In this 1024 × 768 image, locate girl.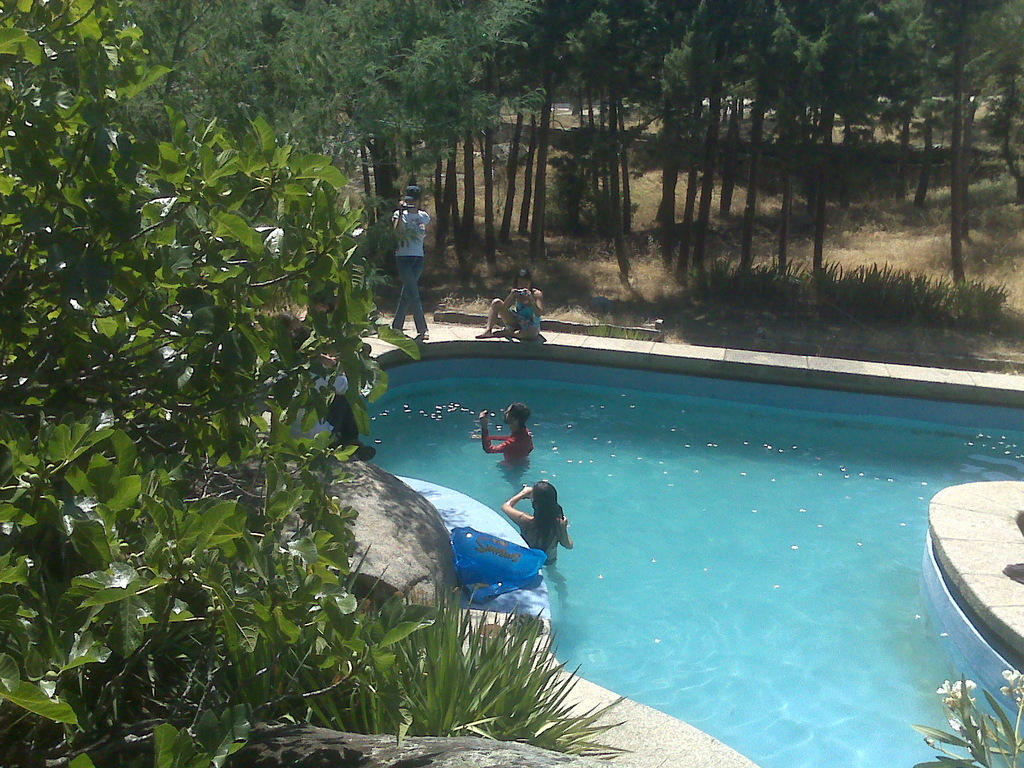
Bounding box: [474, 274, 542, 337].
